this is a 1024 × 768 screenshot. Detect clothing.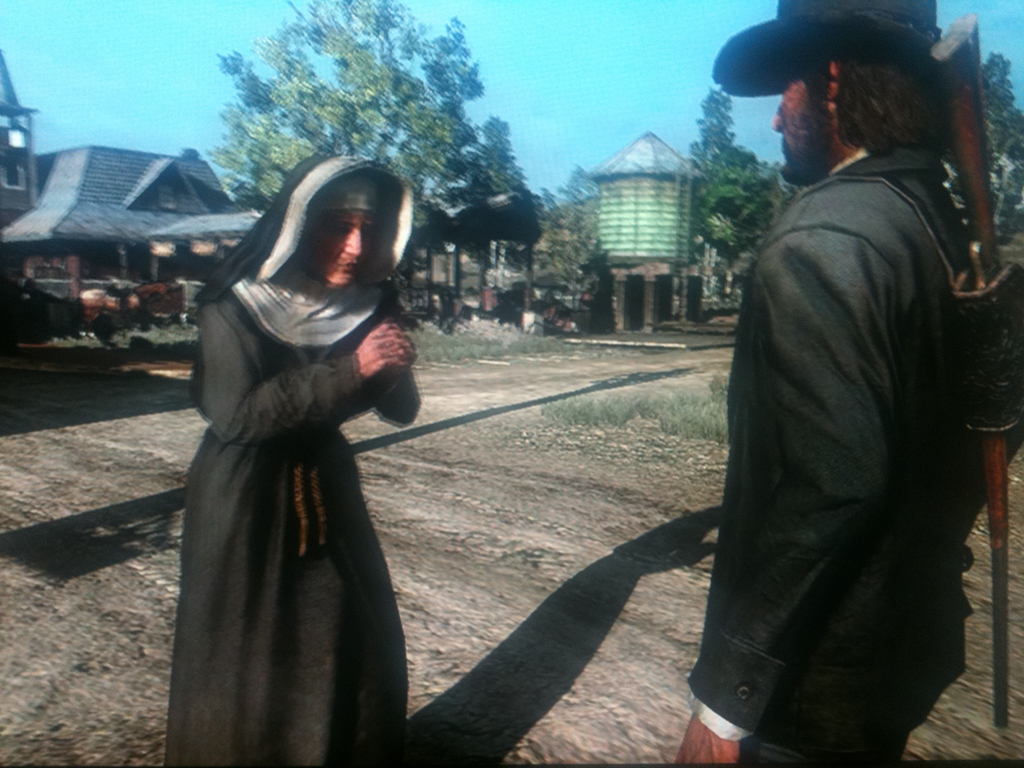
<box>710,156,990,767</box>.
